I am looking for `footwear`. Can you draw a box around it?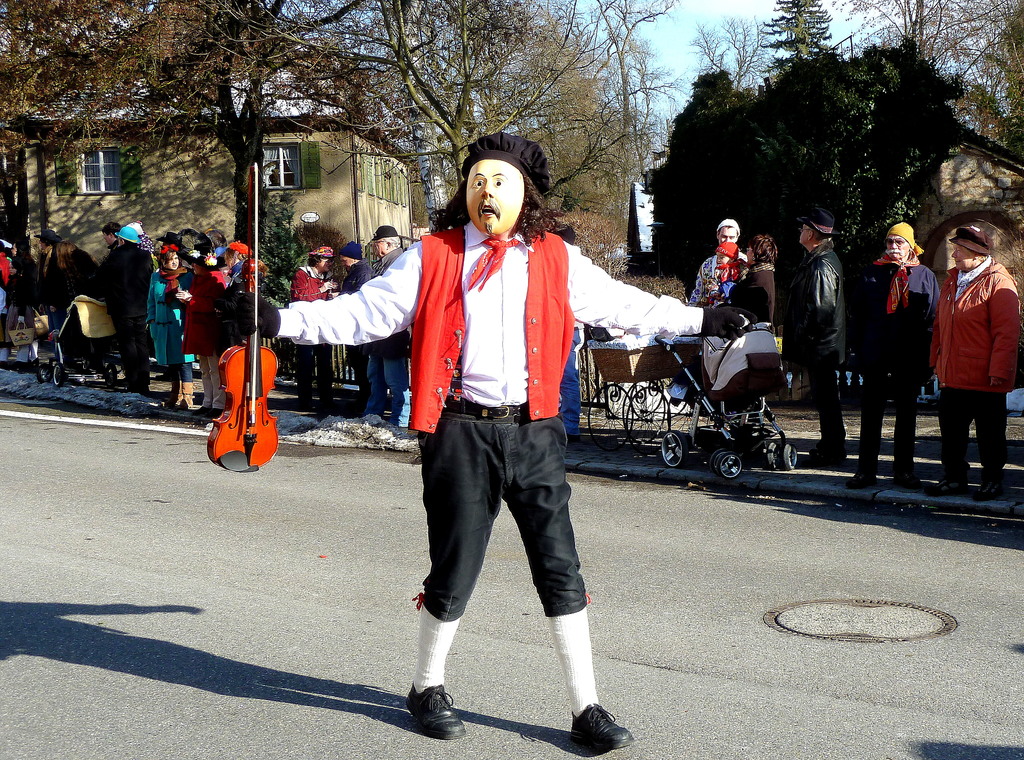
Sure, the bounding box is <region>858, 467, 877, 485</region>.
